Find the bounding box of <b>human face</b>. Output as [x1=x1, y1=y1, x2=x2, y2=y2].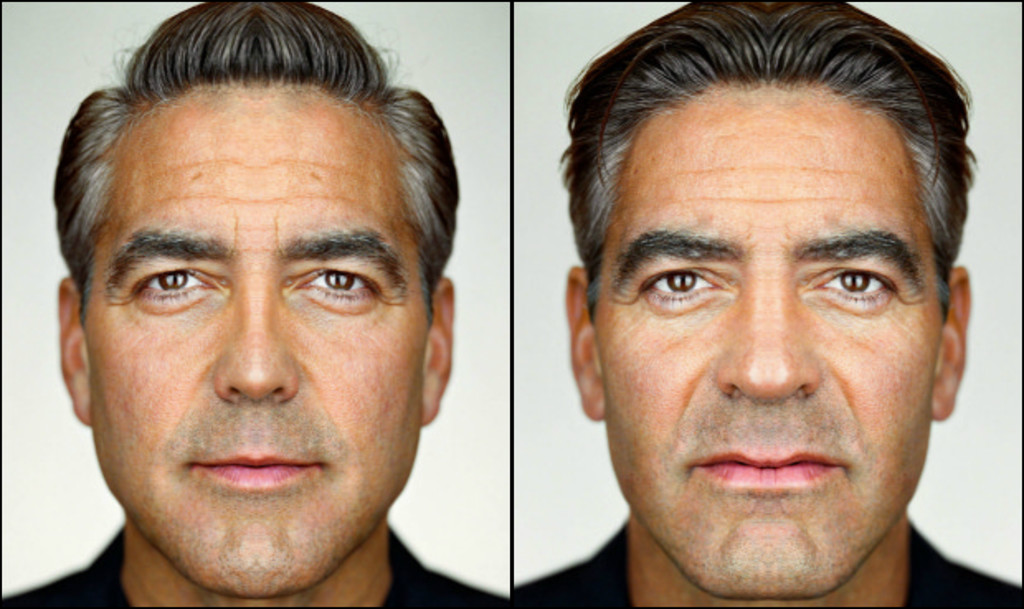
[x1=591, y1=76, x2=945, y2=597].
